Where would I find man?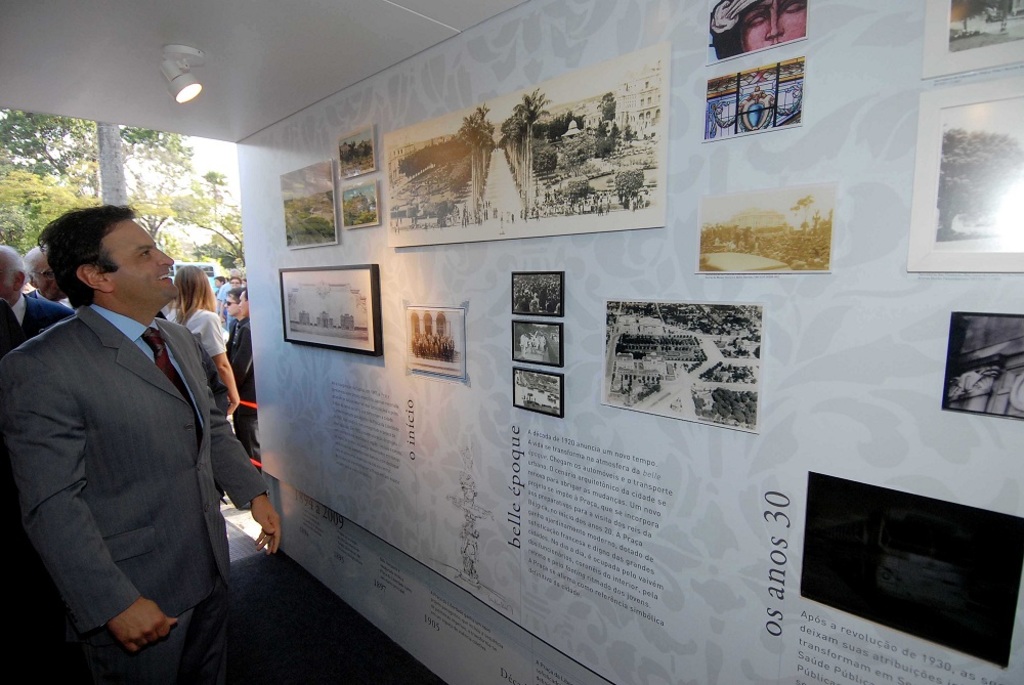
At {"x1": 23, "y1": 244, "x2": 73, "y2": 309}.
